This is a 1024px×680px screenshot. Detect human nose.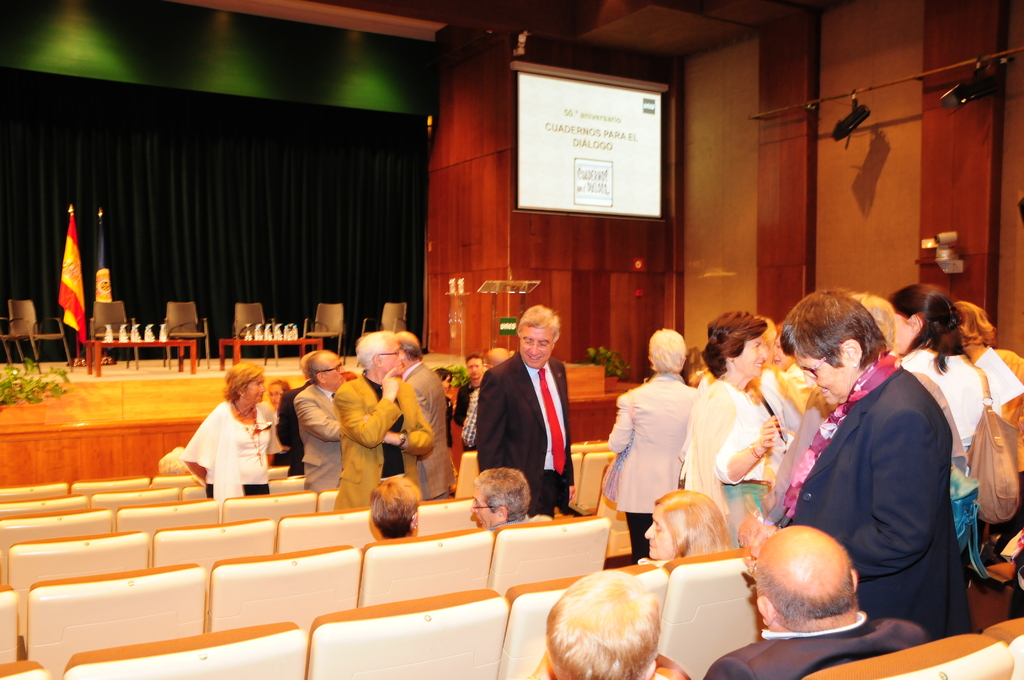
detection(259, 385, 264, 395).
